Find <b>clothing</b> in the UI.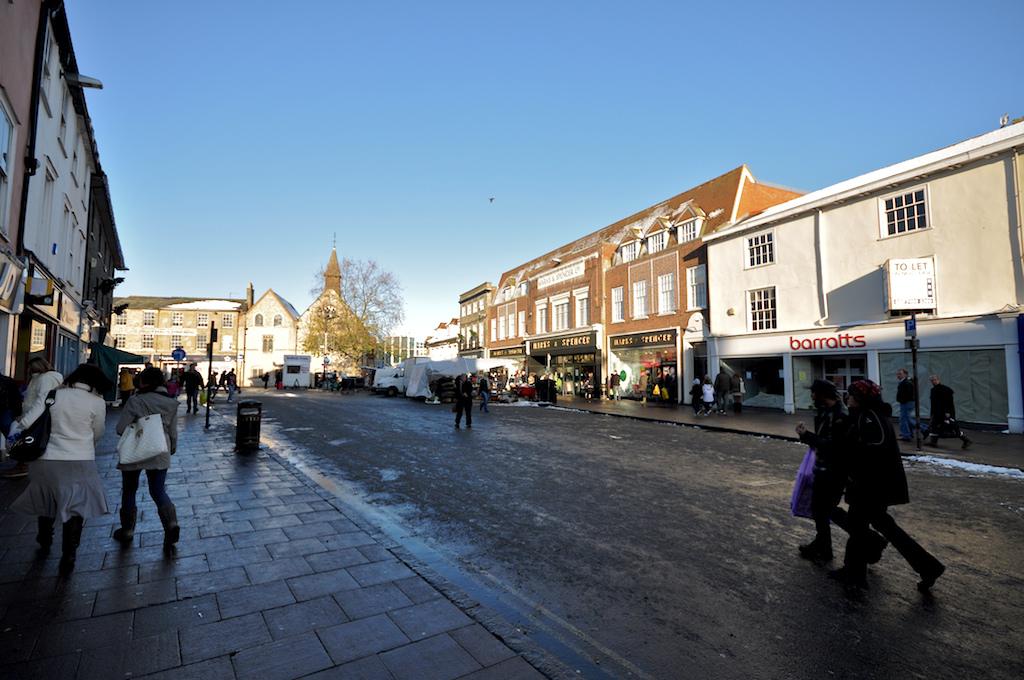
UI element at (left=728, top=375, right=742, bottom=409).
